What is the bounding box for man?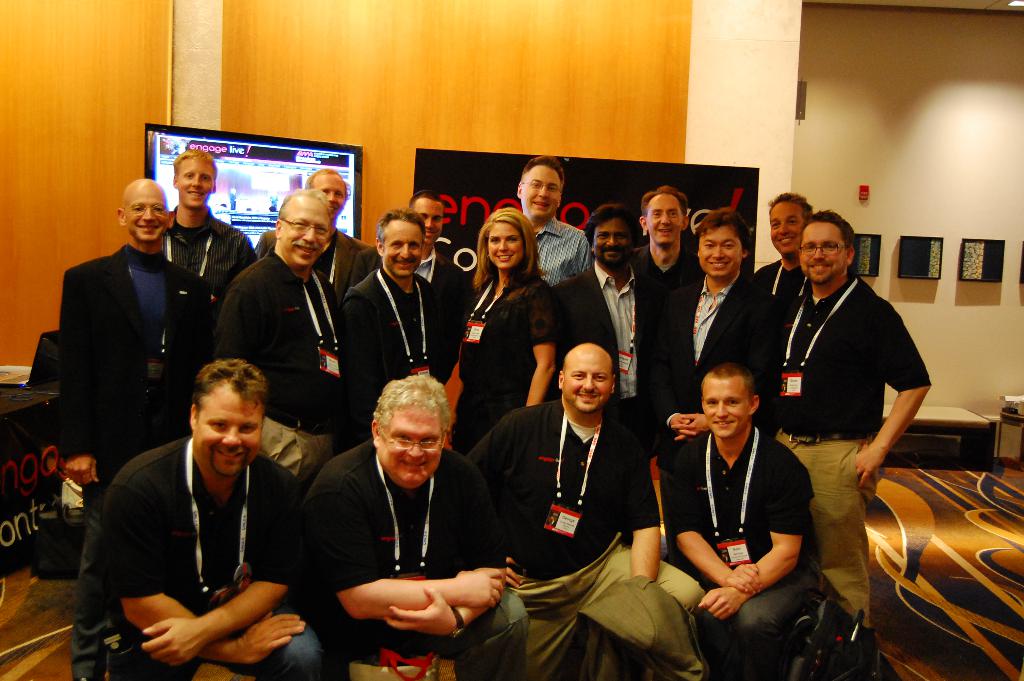
<bbox>156, 145, 259, 302</bbox>.
